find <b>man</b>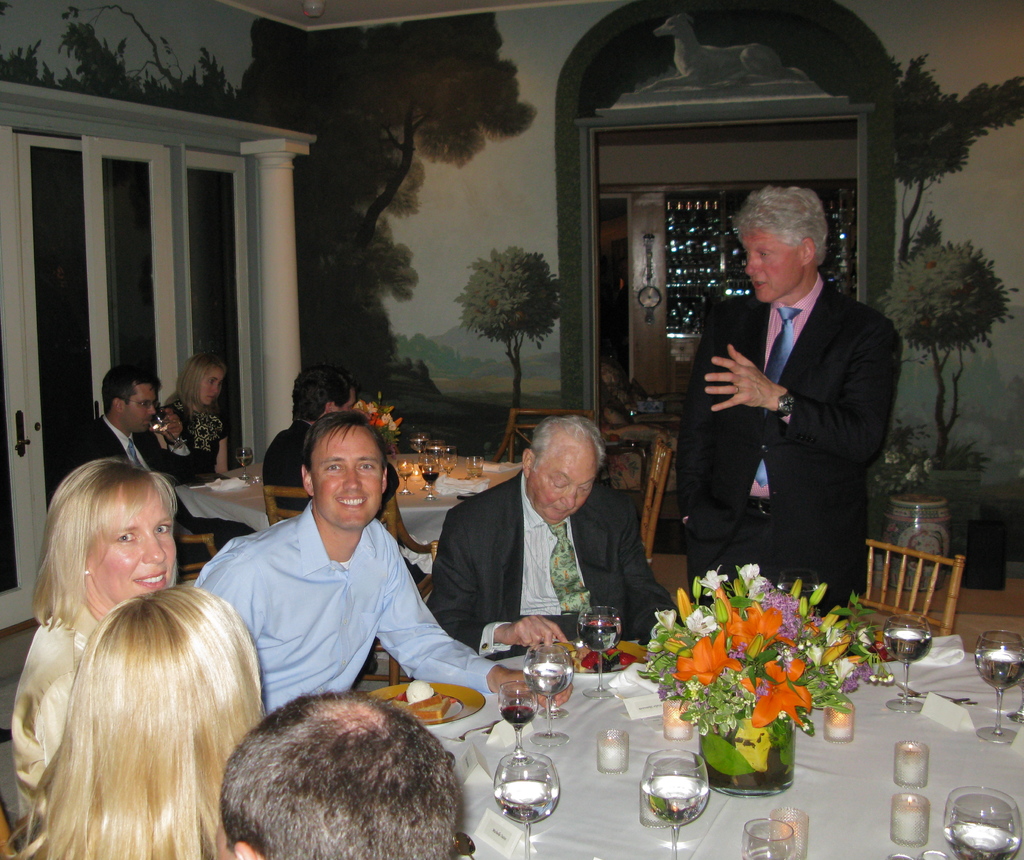
<box>50,359,260,571</box>
